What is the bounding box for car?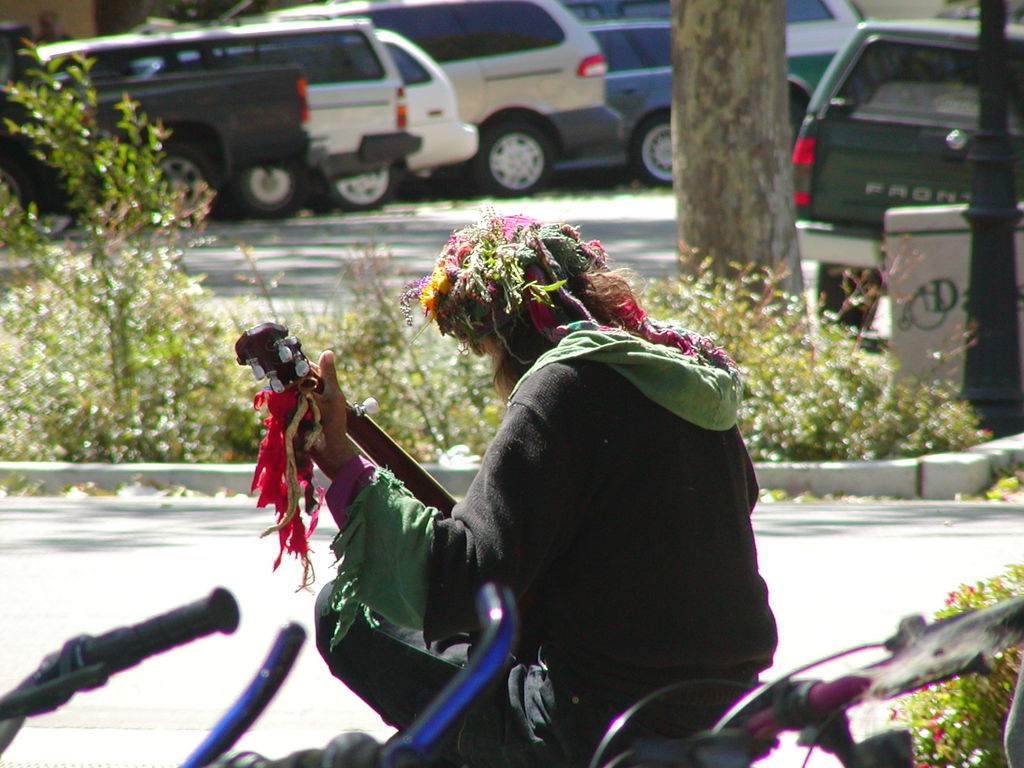
region(542, 0, 673, 185).
